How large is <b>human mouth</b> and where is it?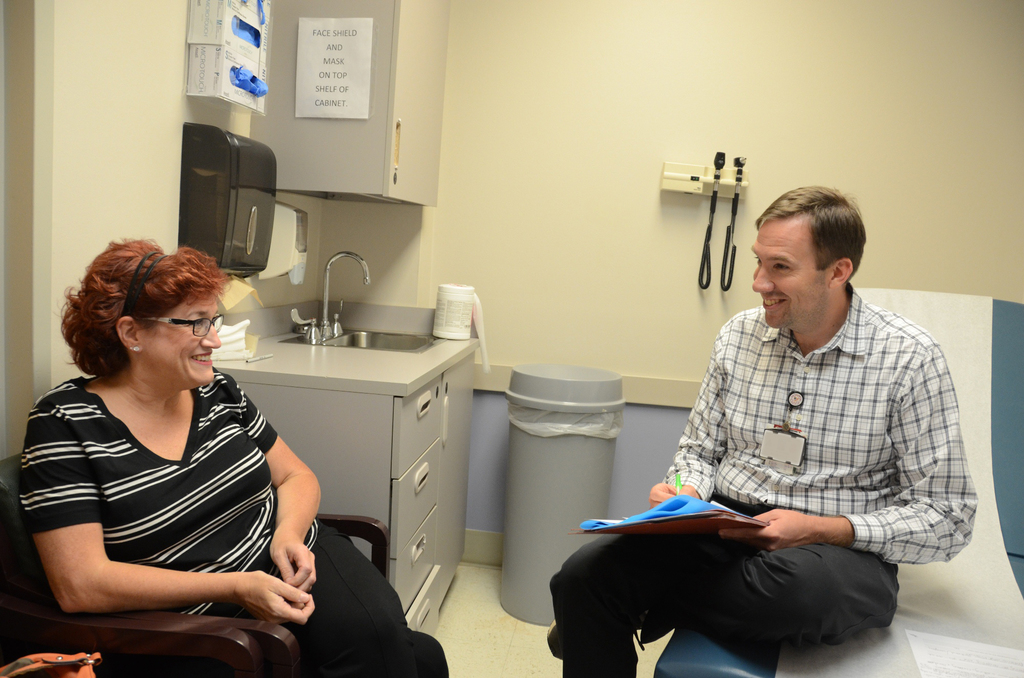
Bounding box: <box>763,293,788,311</box>.
